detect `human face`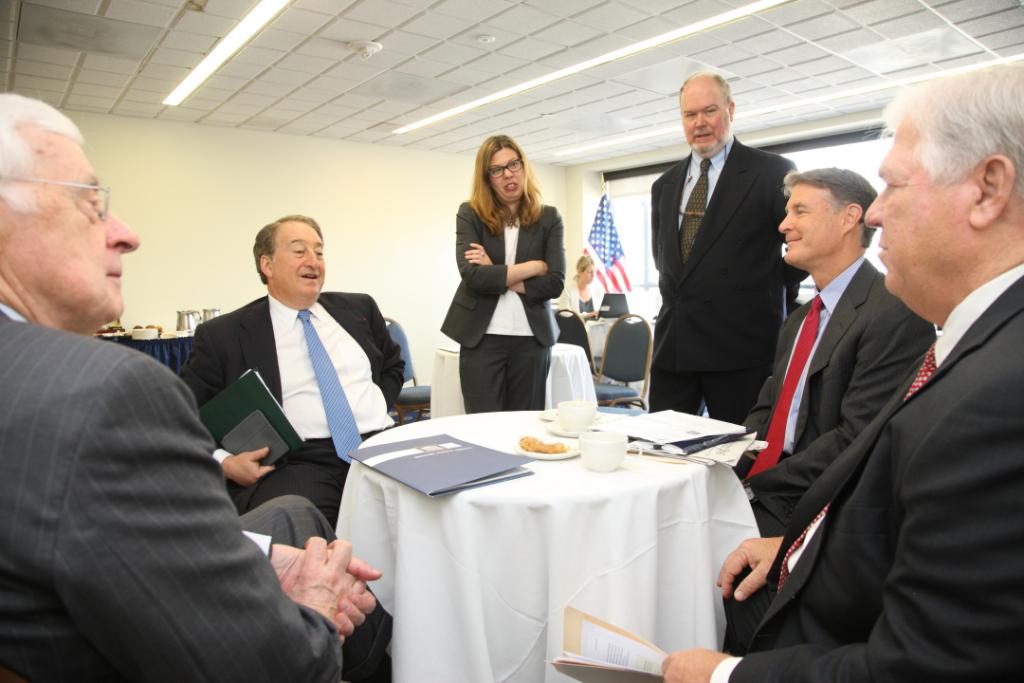
{"x1": 777, "y1": 182, "x2": 844, "y2": 268}
